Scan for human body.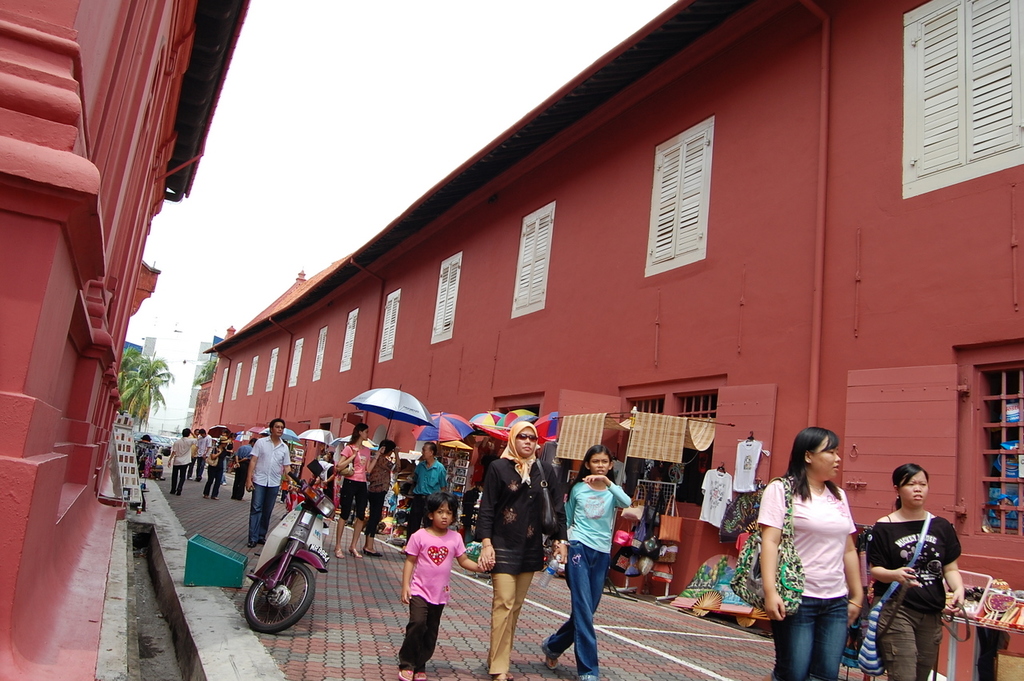
Scan result: {"left": 334, "top": 440, "right": 385, "bottom": 554}.
